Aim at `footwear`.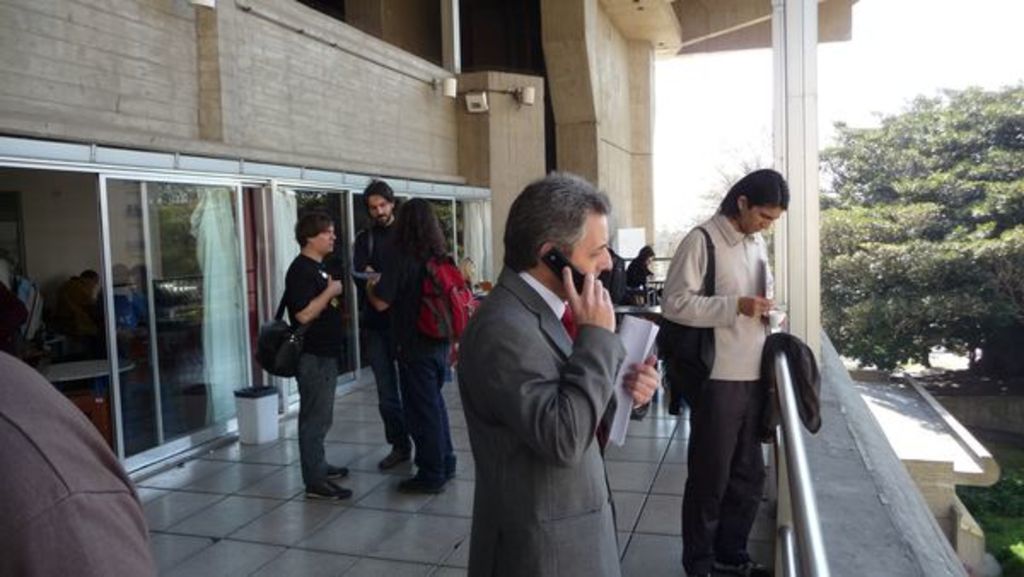
Aimed at region(696, 562, 729, 575).
